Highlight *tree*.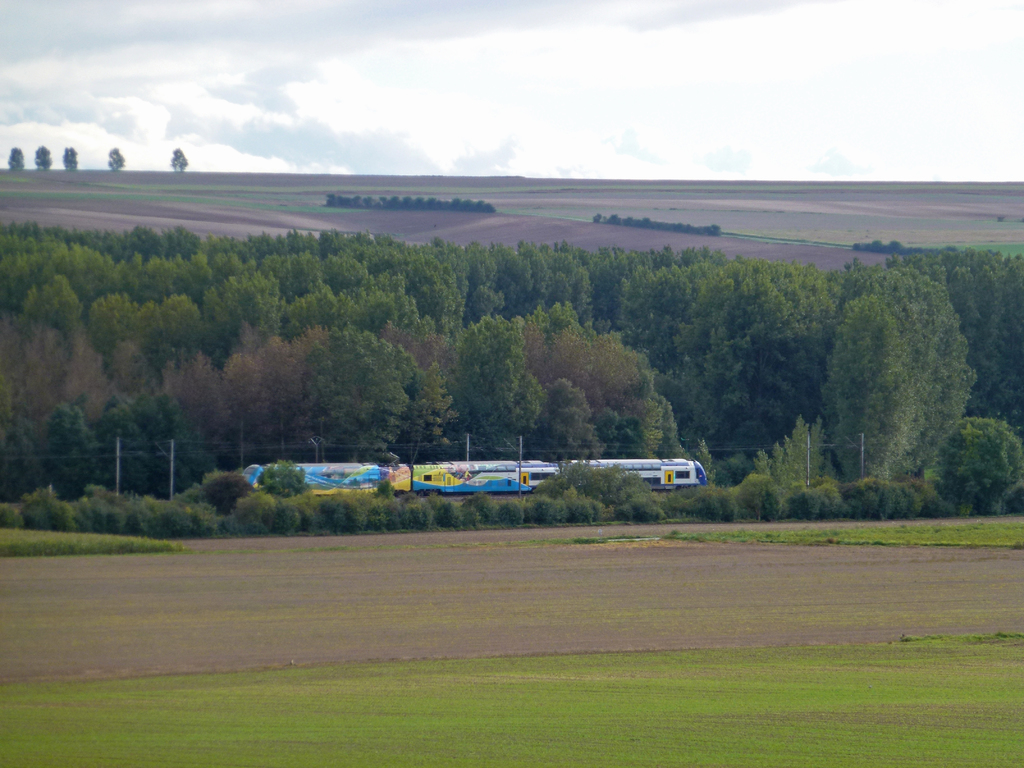
Highlighted region: [x1=815, y1=474, x2=847, y2=516].
